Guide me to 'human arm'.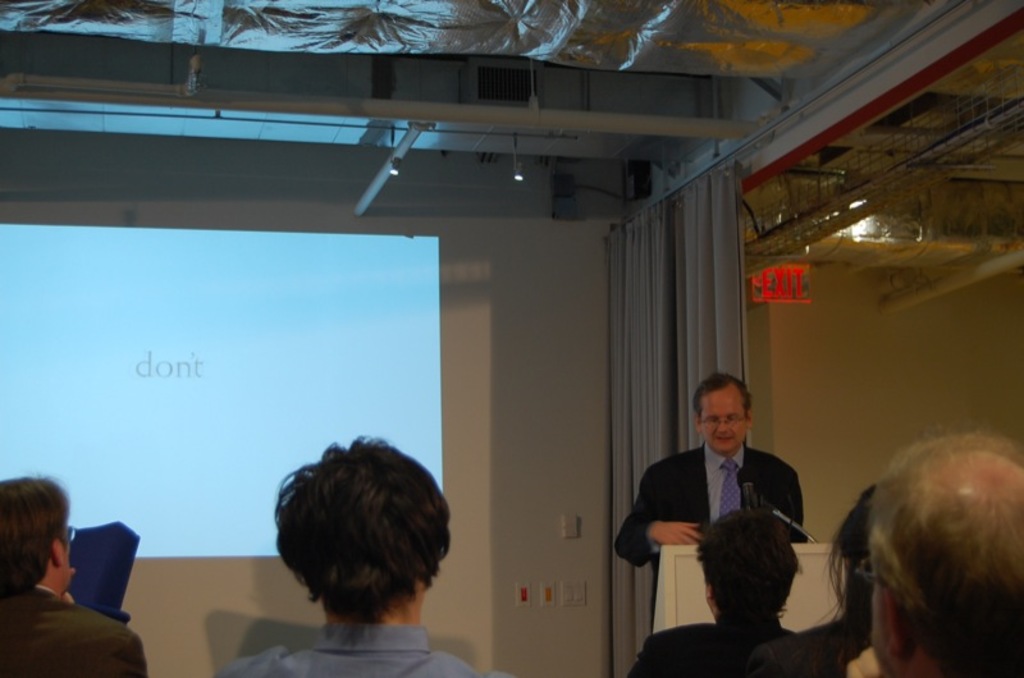
Guidance: (left=777, top=462, right=806, bottom=550).
